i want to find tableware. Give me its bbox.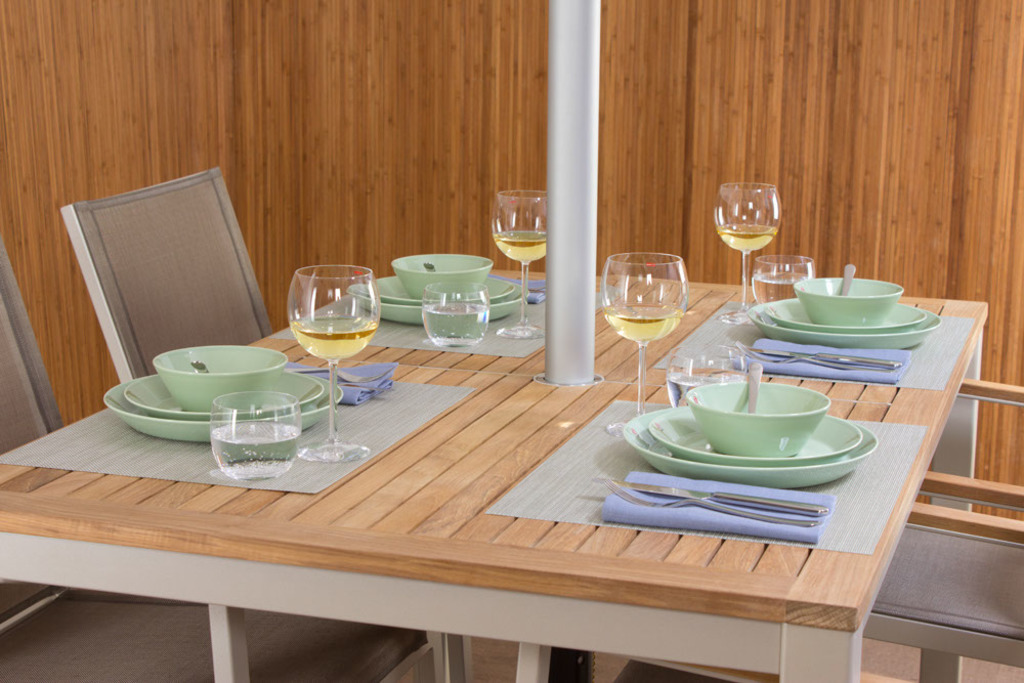
[208,389,302,482].
